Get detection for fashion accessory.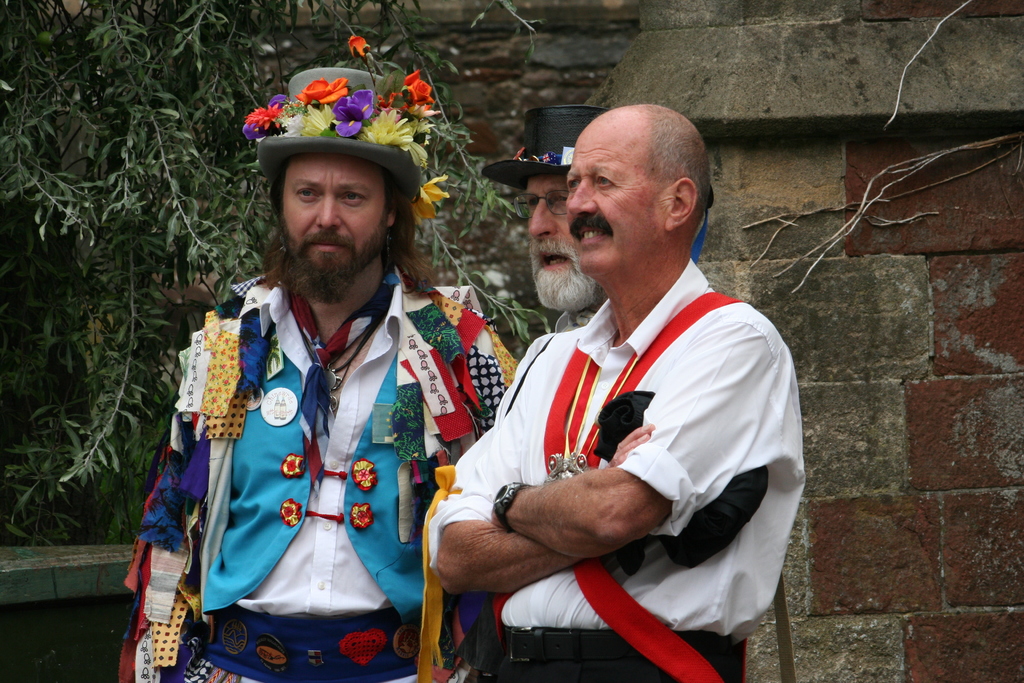
Detection: 483, 103, 610, 190.
